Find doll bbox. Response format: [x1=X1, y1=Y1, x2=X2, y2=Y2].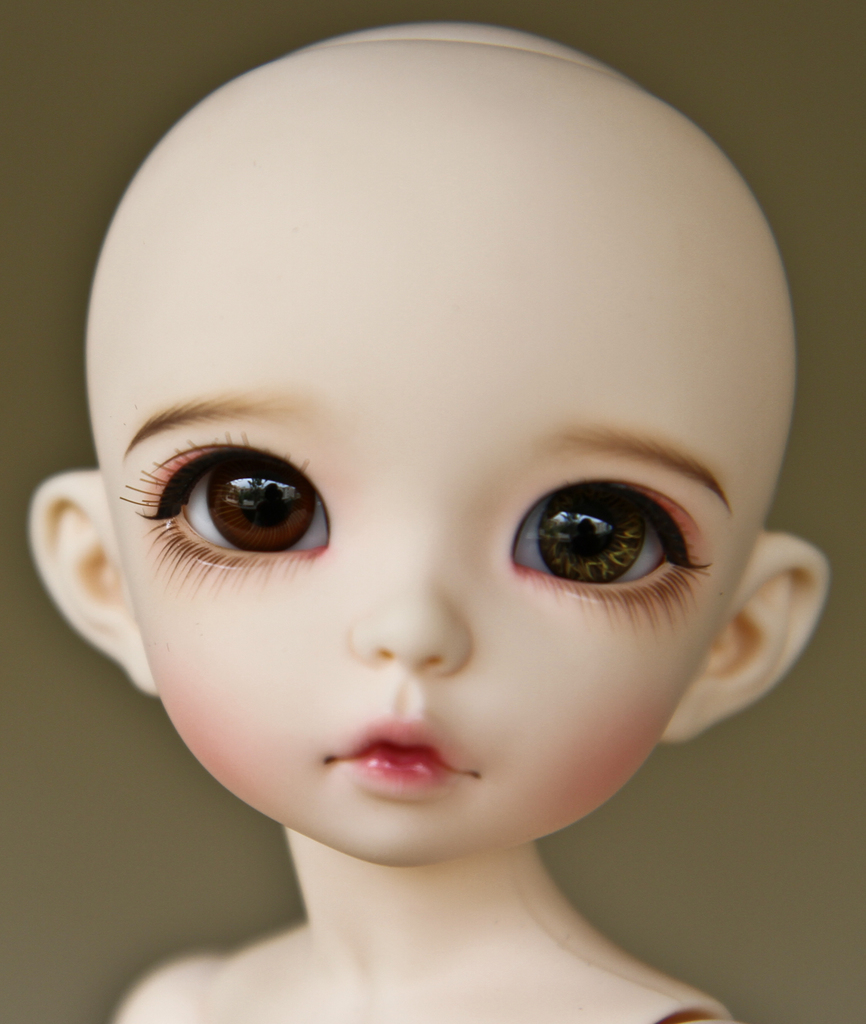
[x1=0, y1=0, x2=830, y2=993].
